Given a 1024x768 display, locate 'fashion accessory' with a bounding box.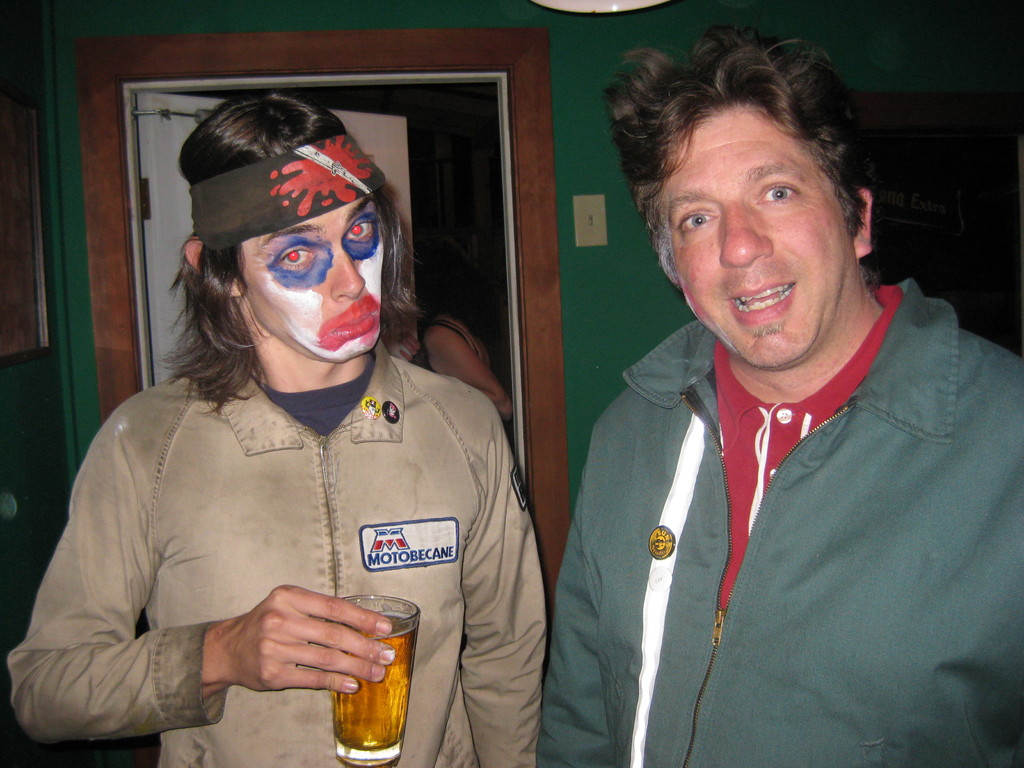
Located: Rect(195, 130, 386, 256).
